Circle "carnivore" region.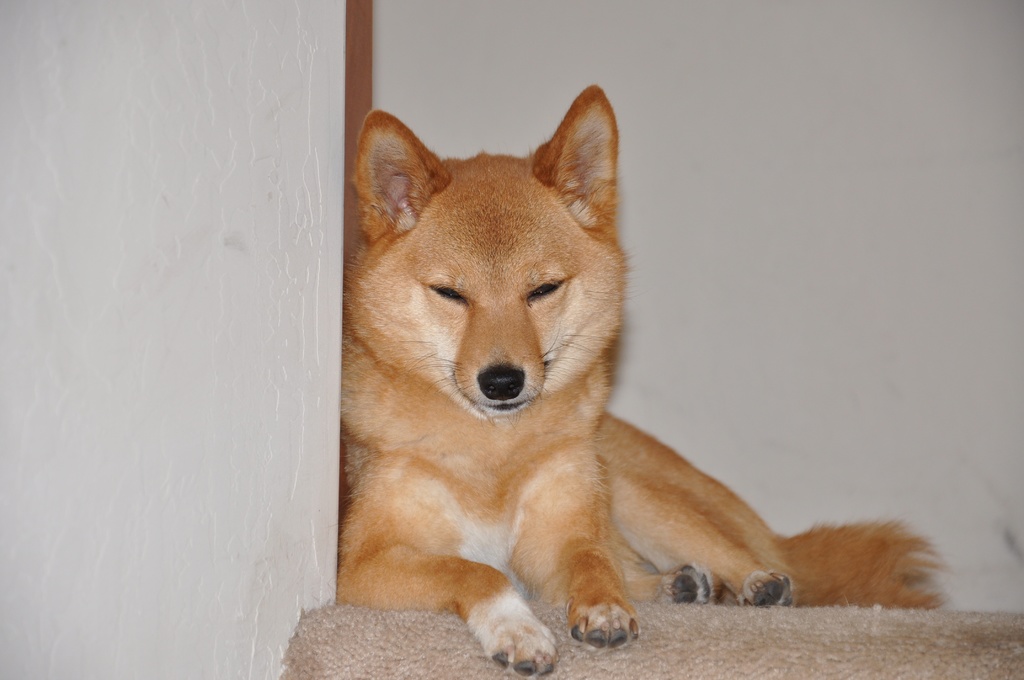
Region: (355,83,970,679).
